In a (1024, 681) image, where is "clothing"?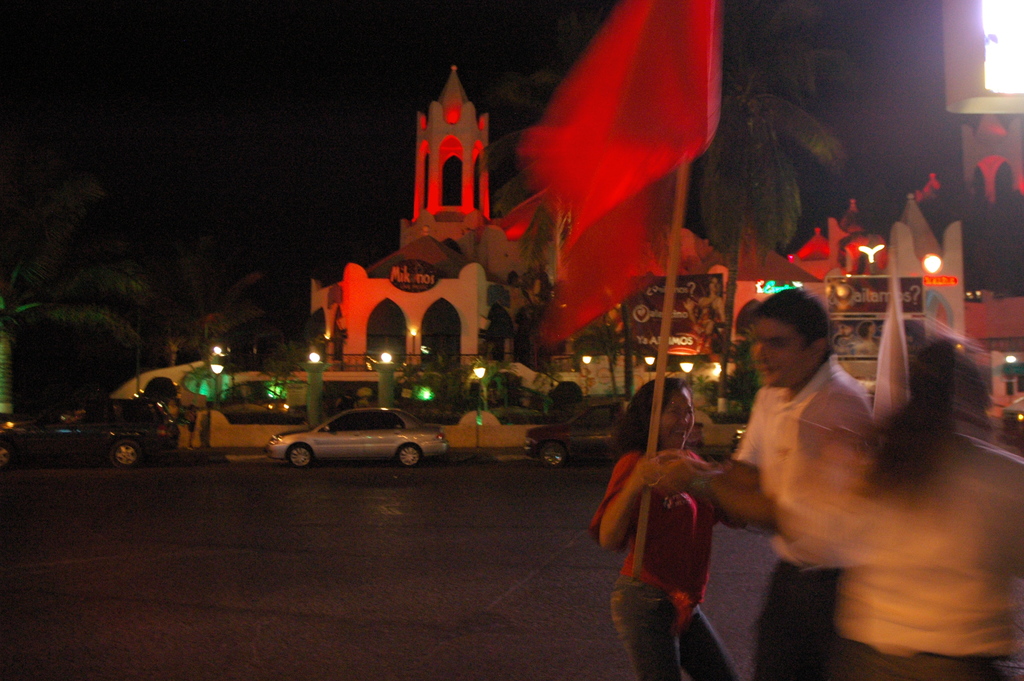
bbox=(185, 406, 201, 436).
